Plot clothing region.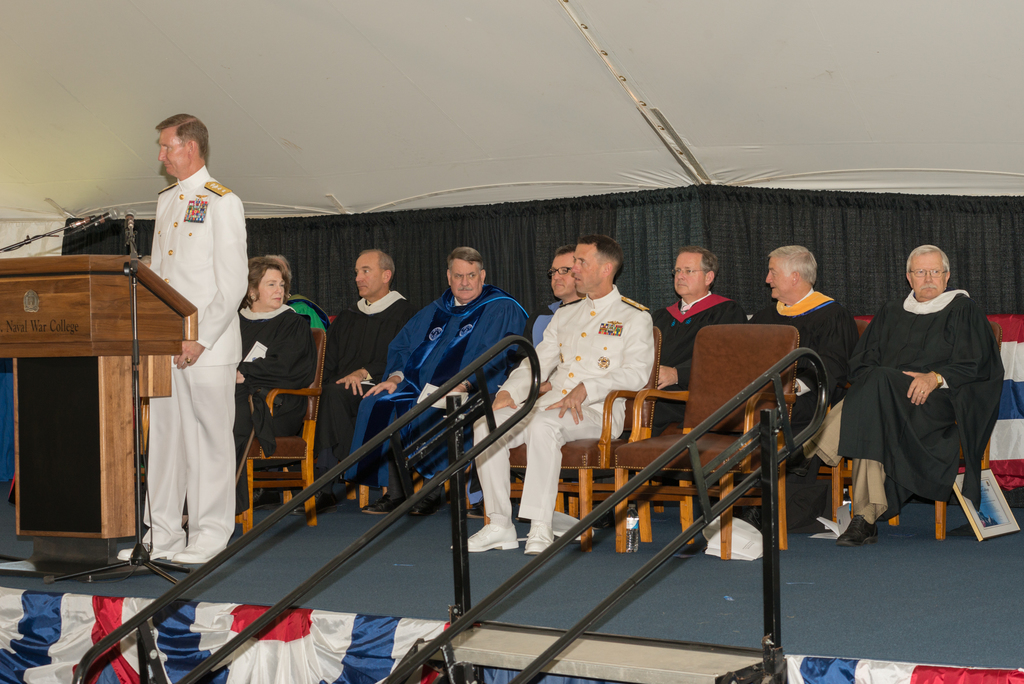
Plotted at {"left": 466, "top": 298, "right": 566, "bottom": 498}.
